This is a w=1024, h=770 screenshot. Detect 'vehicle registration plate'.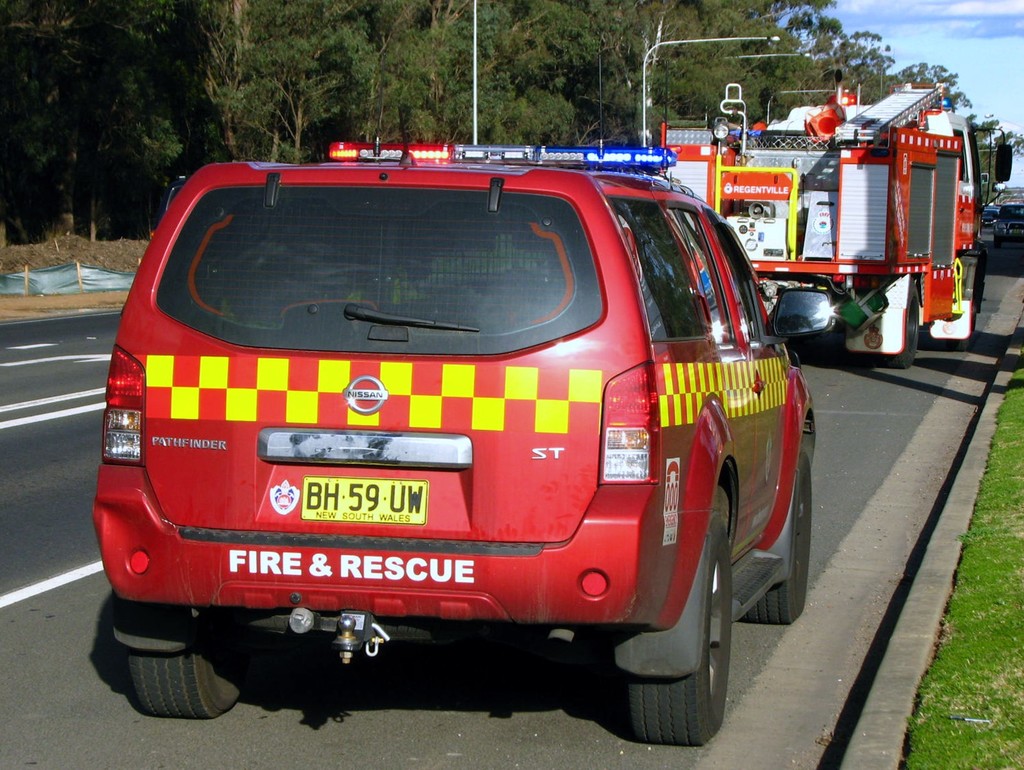
x1=298 y1=475 x2=428 y2=526.
